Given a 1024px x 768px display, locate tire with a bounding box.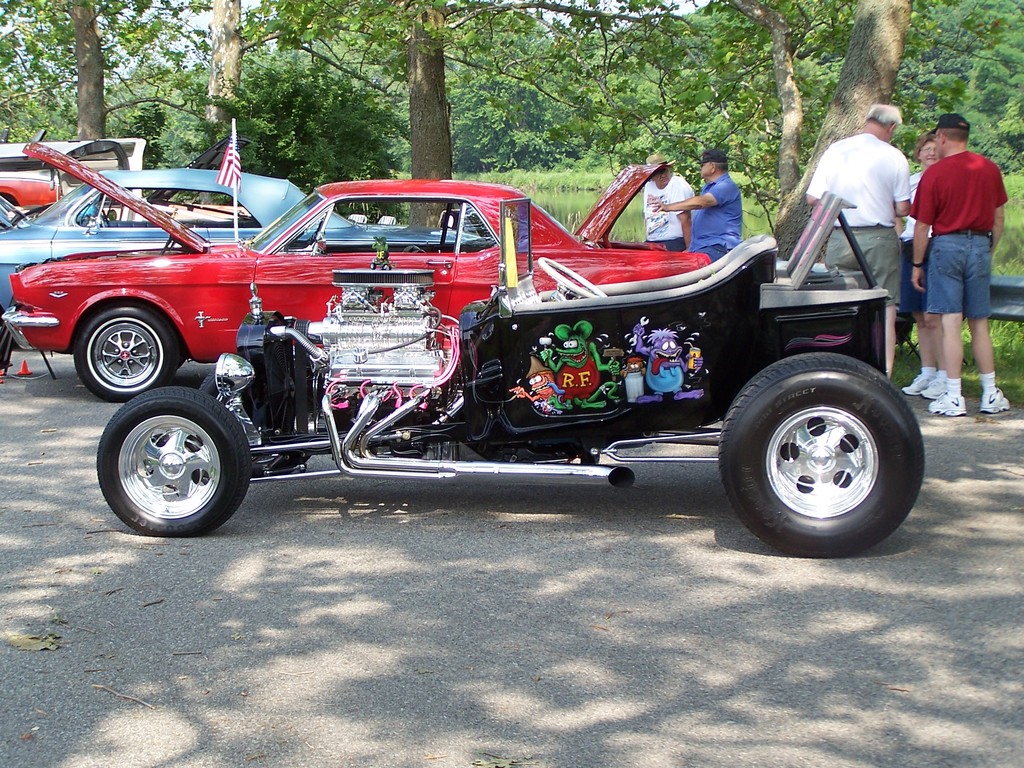
Located: BBox(726, 339, 918, 549).
